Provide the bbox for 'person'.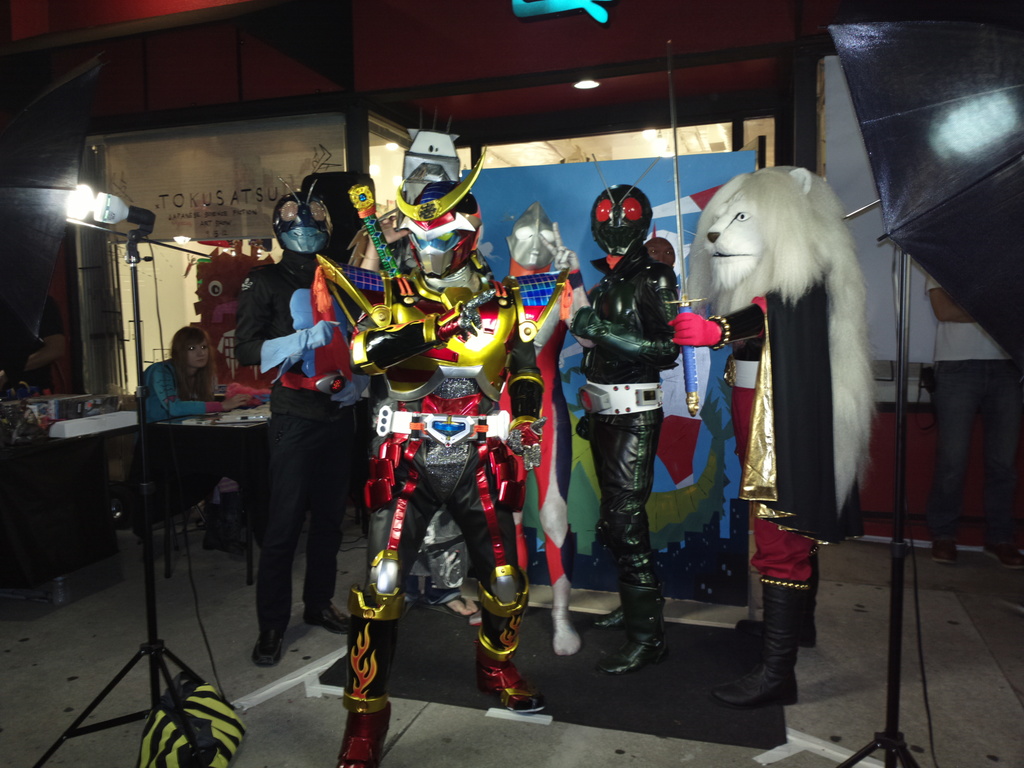
<bbox>922, 278, 1023, 565</bbox>.
